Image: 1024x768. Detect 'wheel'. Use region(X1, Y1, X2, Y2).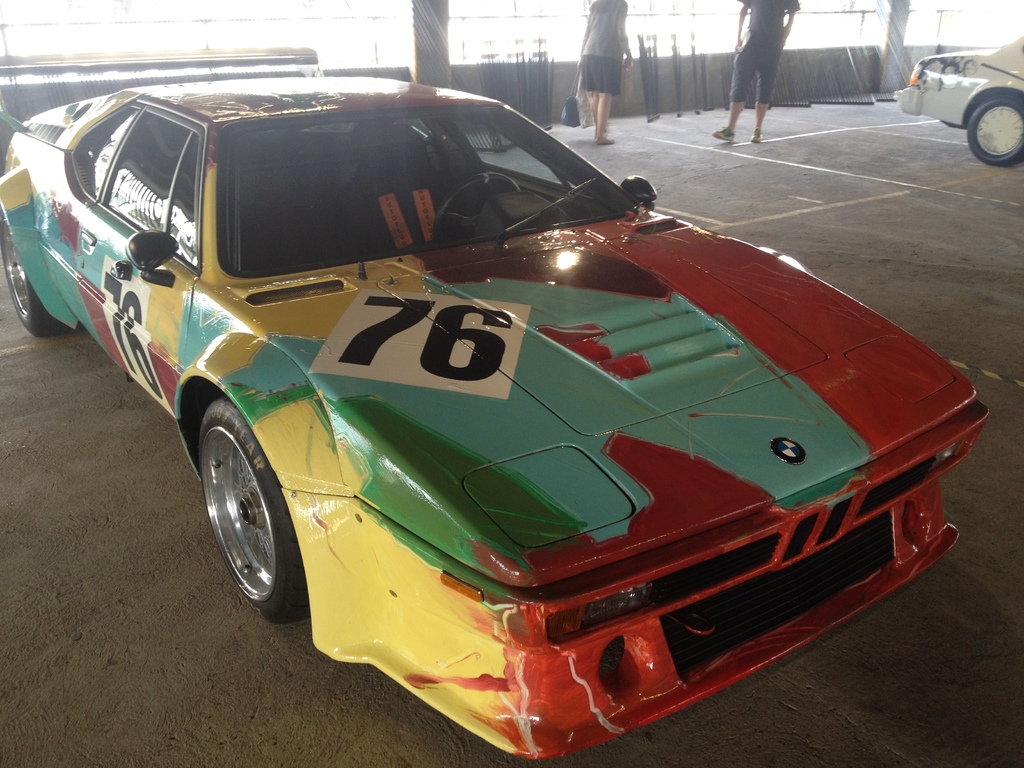
region(1, 216, 68, 337).
